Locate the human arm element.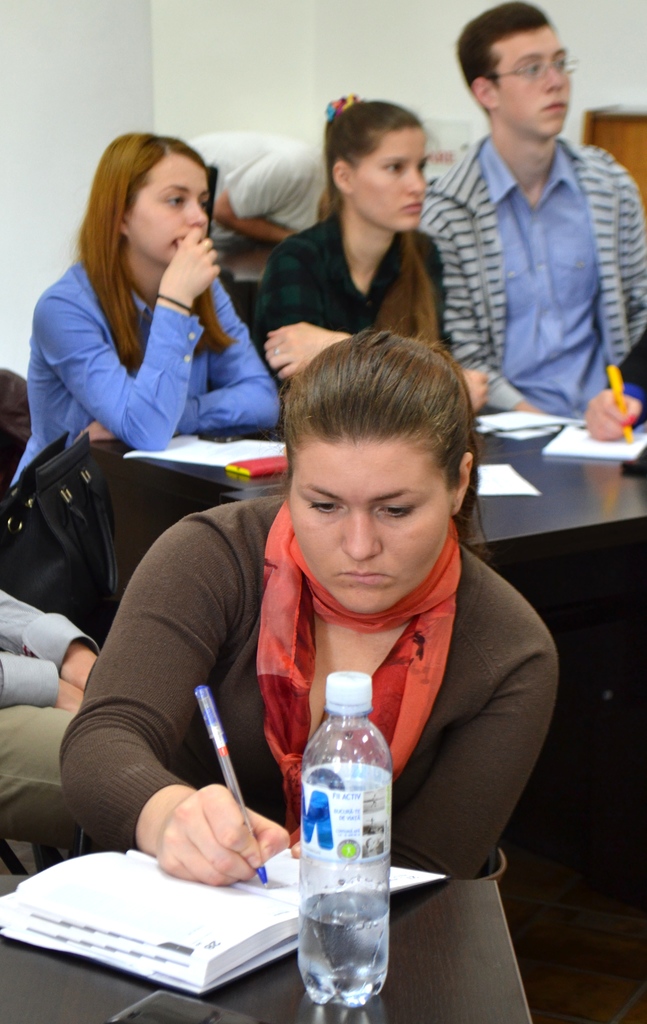
Element bbox: Rect(0, 577, 94, 671).
